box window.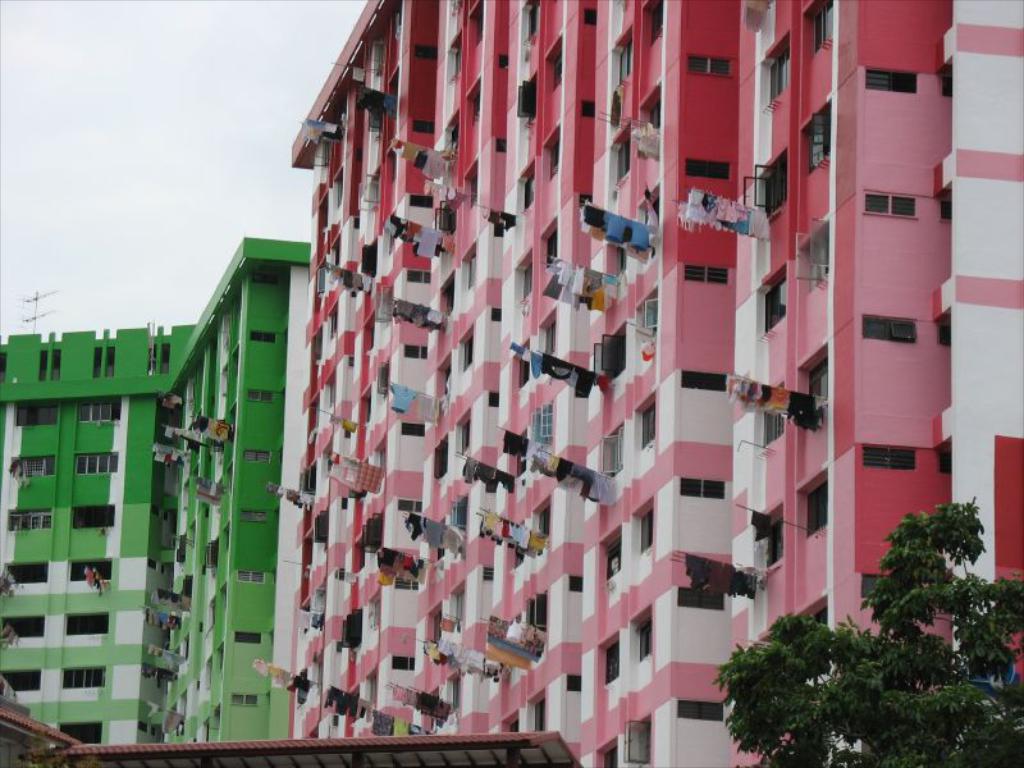
[x1=859, y1=447, x2=915, y2=468].
